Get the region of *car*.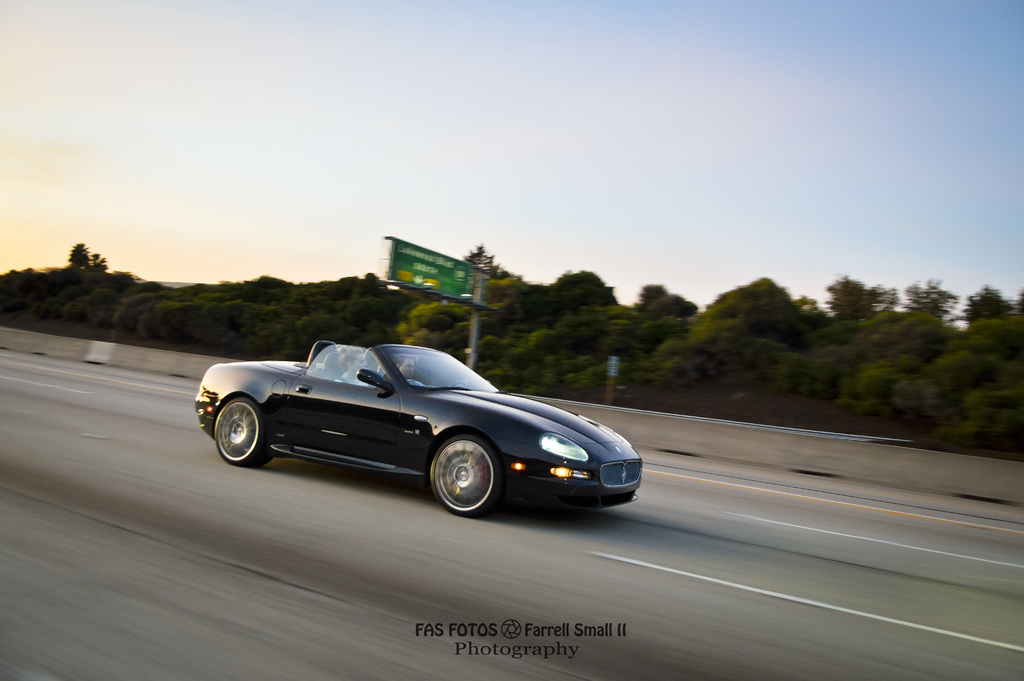
crop(194, 336, 645, 514).
